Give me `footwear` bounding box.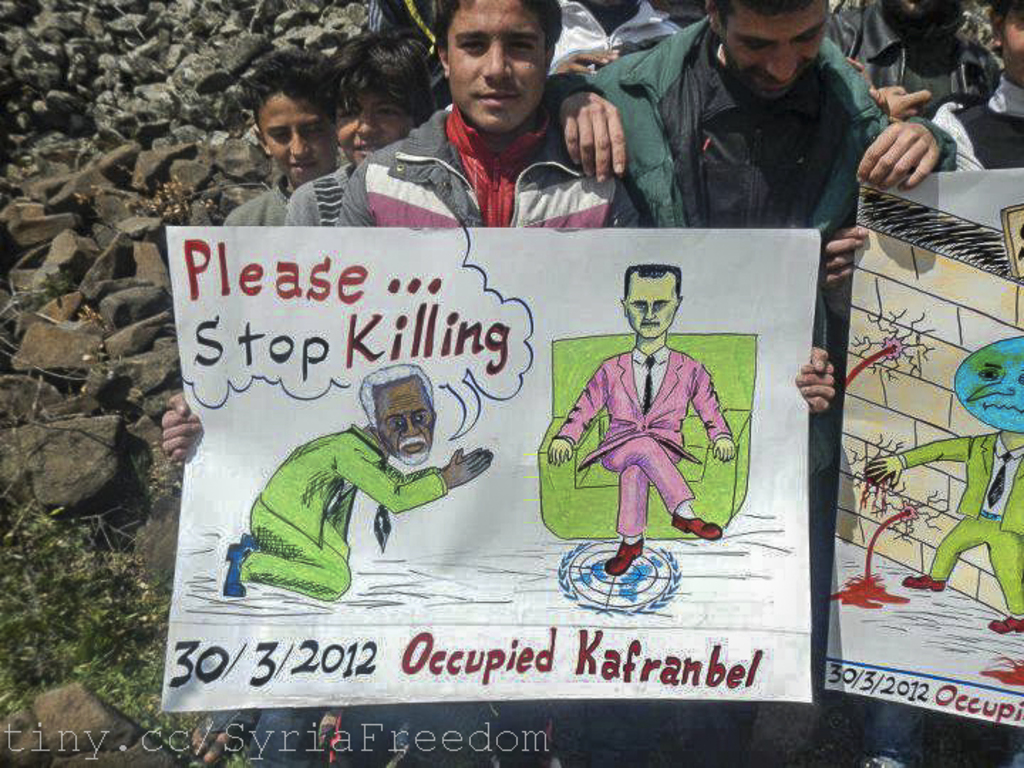
locate(222, 548, 245, 602).
